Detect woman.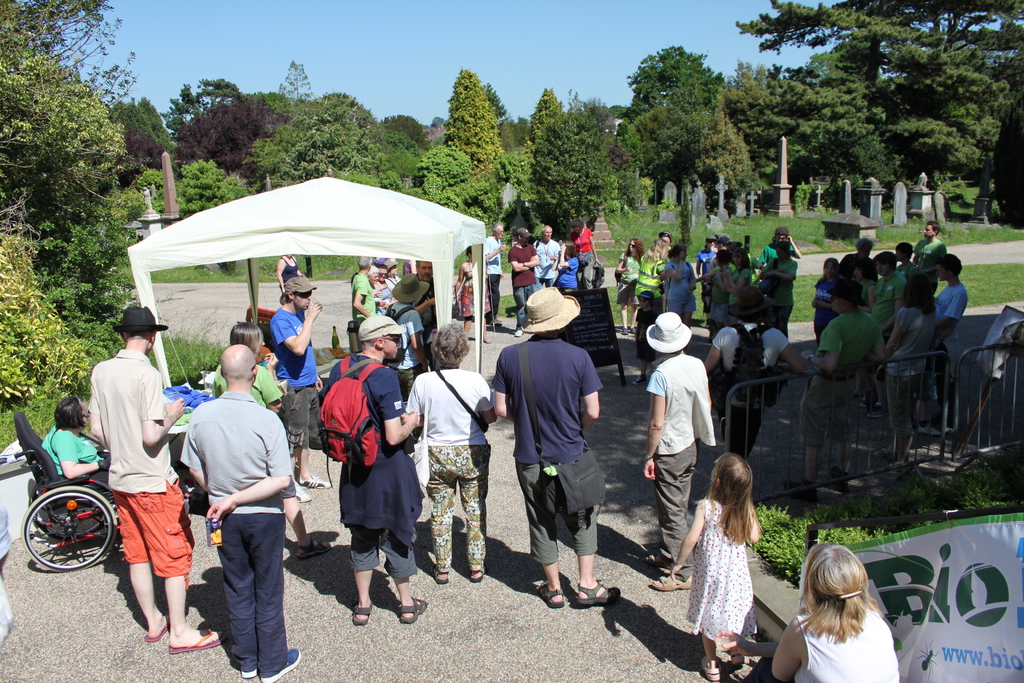
Detected at (left=635, top=238, right=666, bottom=316).
